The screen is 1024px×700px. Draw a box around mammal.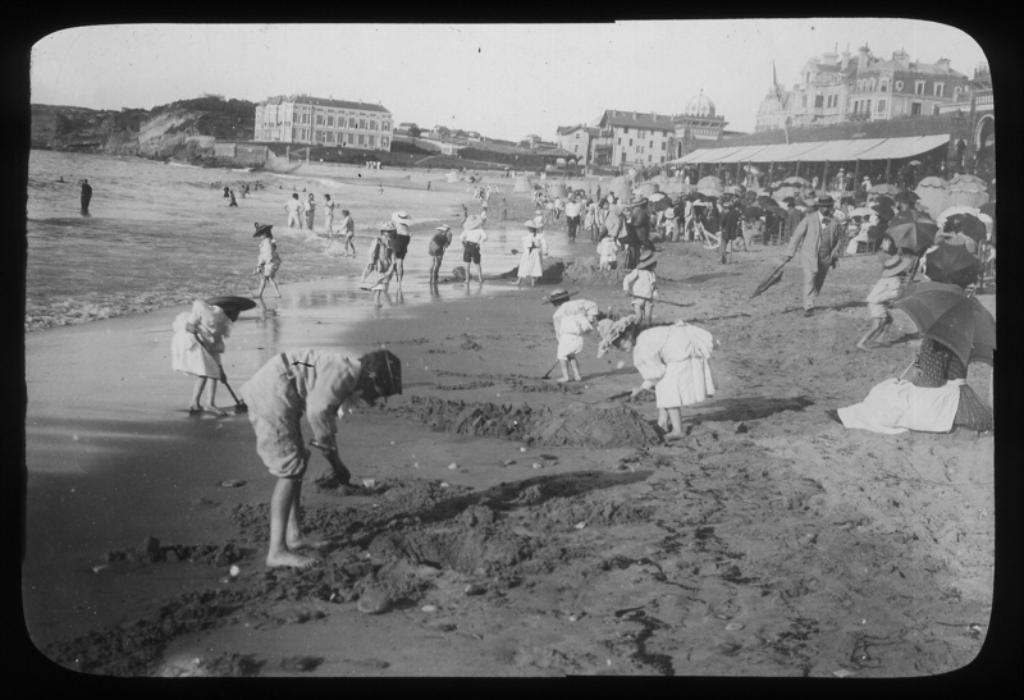
{"x1": 622, "y1": 251, "x2": 667, "y2": 321}.
